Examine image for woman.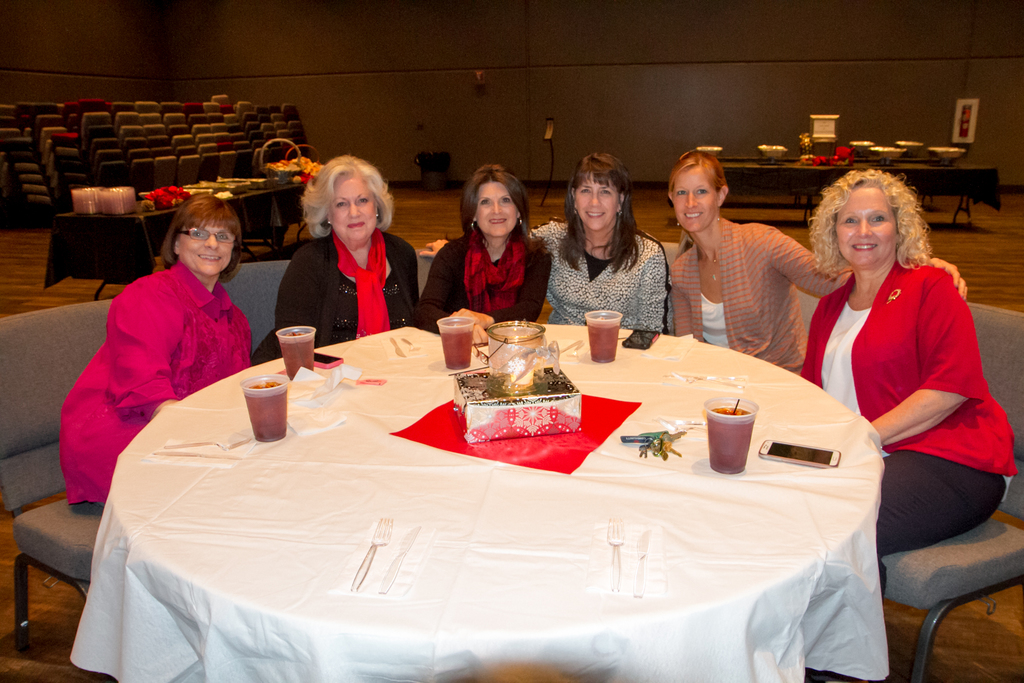
Examination result: bbox=[420, 152, 670, 331].
